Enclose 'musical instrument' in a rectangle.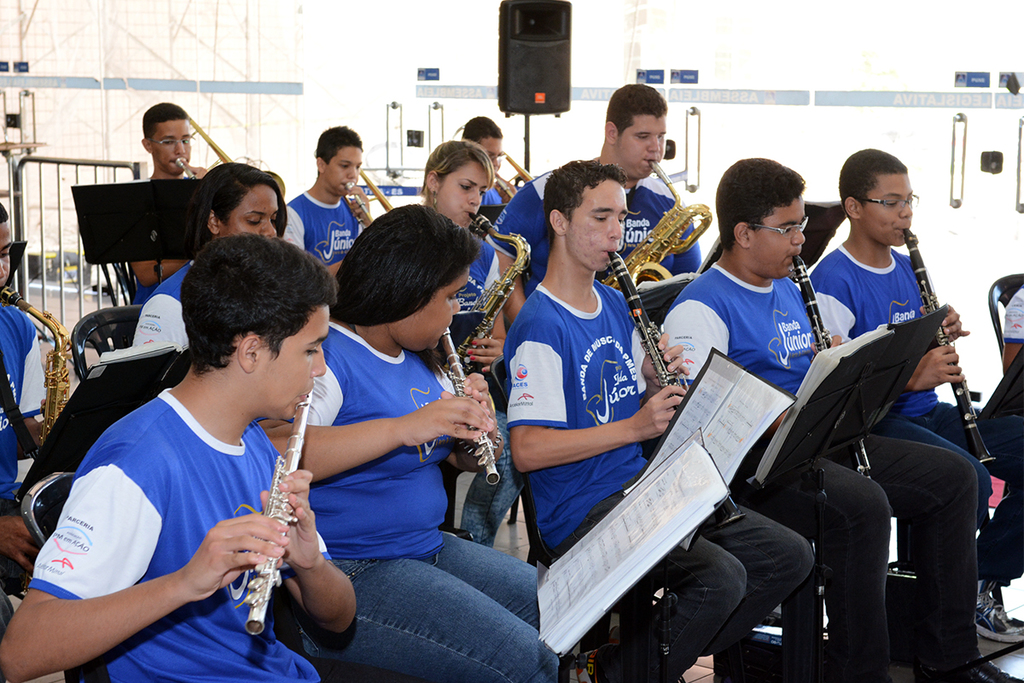
(x1=173, y1=114, x2=287, y2=203).
